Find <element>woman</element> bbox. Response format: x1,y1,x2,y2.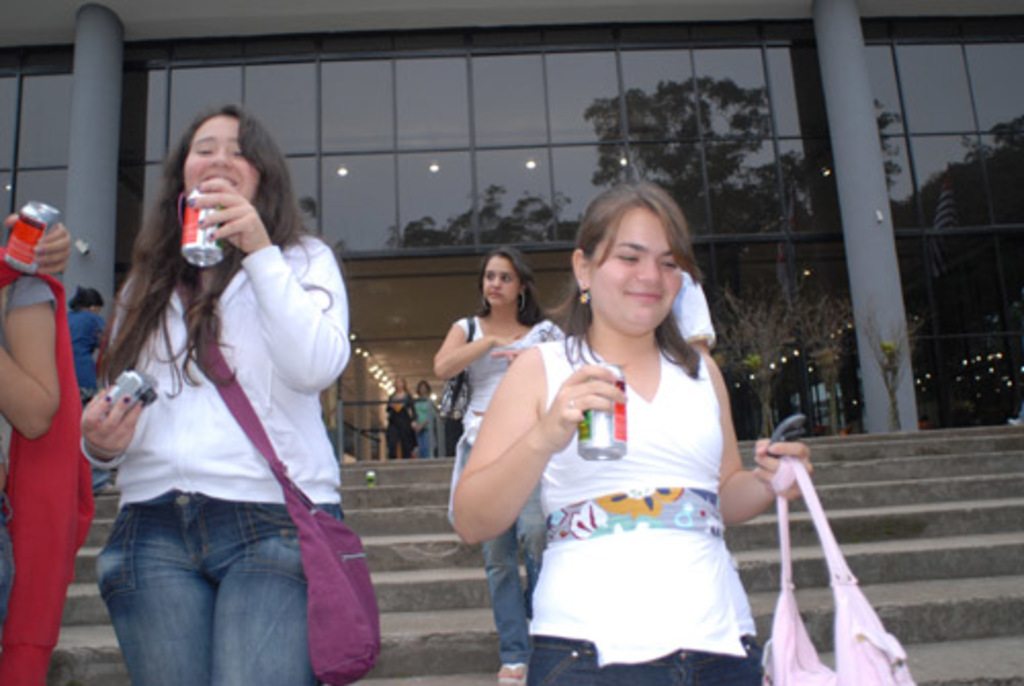
72,283,117,498.
